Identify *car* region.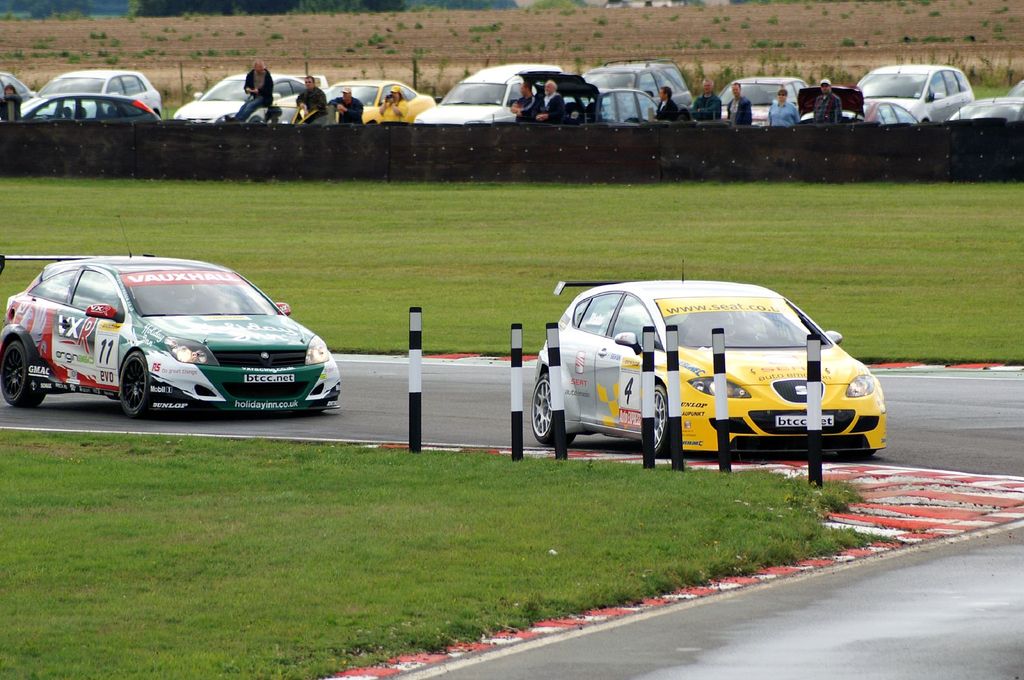
Region: bbox=[577, 58, 692, 112].
